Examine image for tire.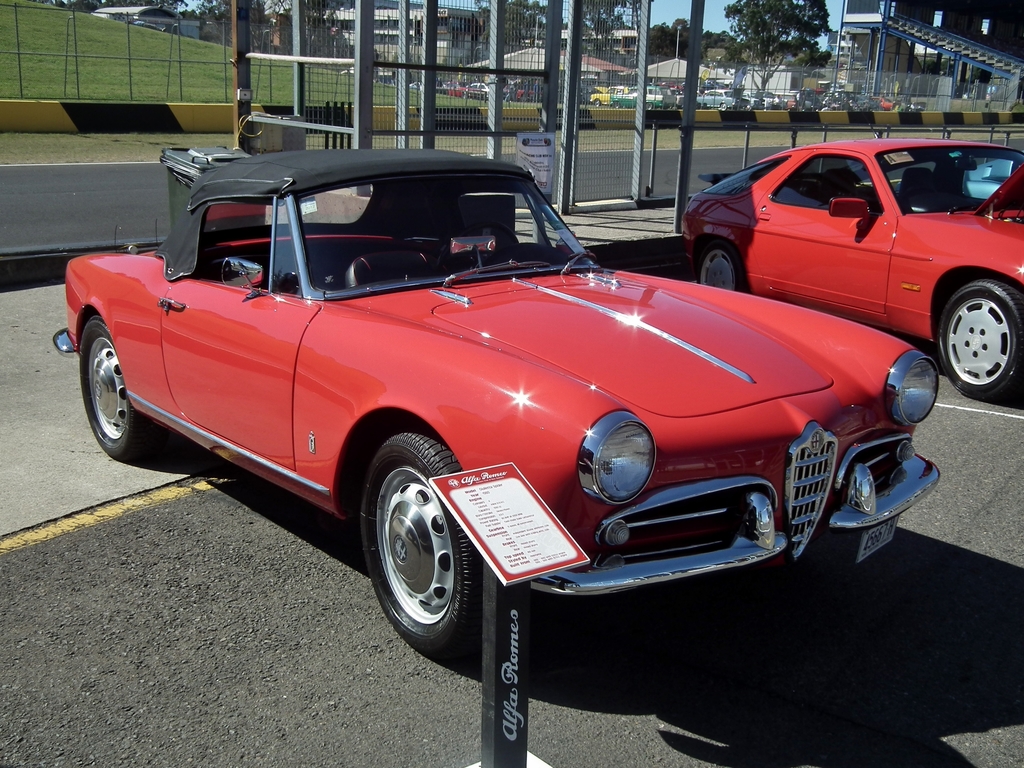
Examination result: 77, 312, 150, 466.
